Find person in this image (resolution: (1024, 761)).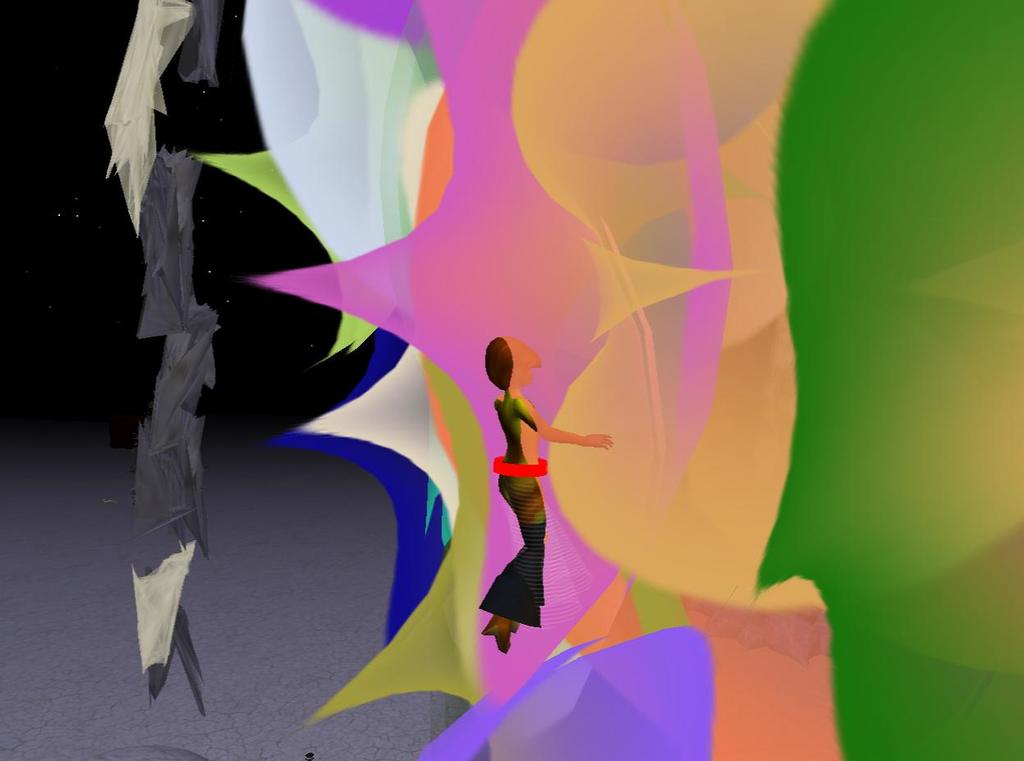
l=480, t=337, r=615, b=656.
